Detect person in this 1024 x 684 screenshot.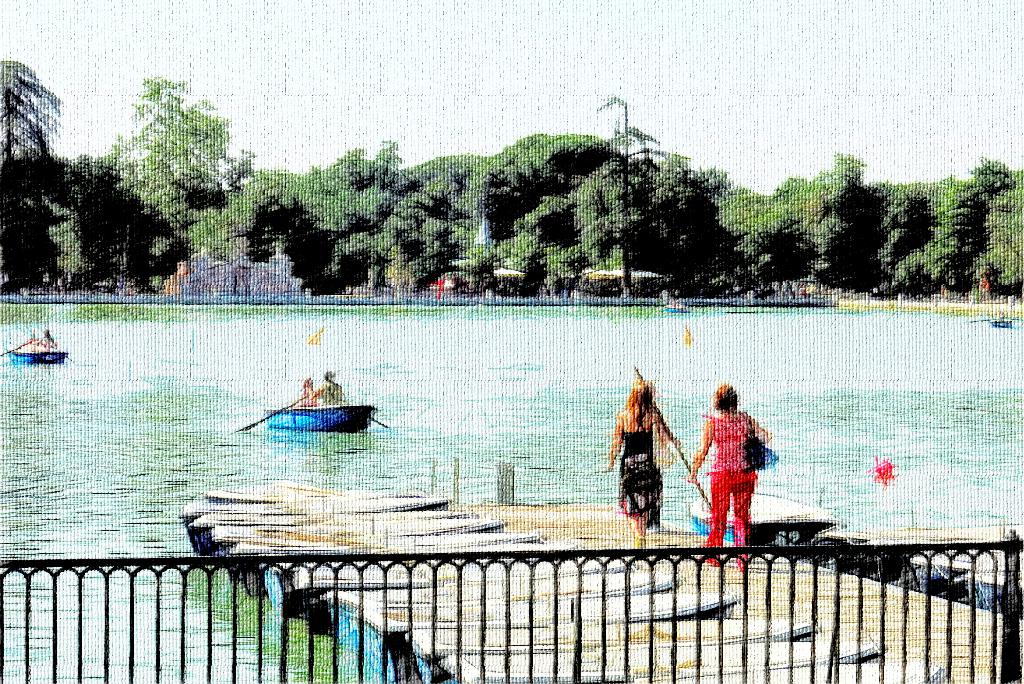
Detection: [314, 375, 349, 414].
